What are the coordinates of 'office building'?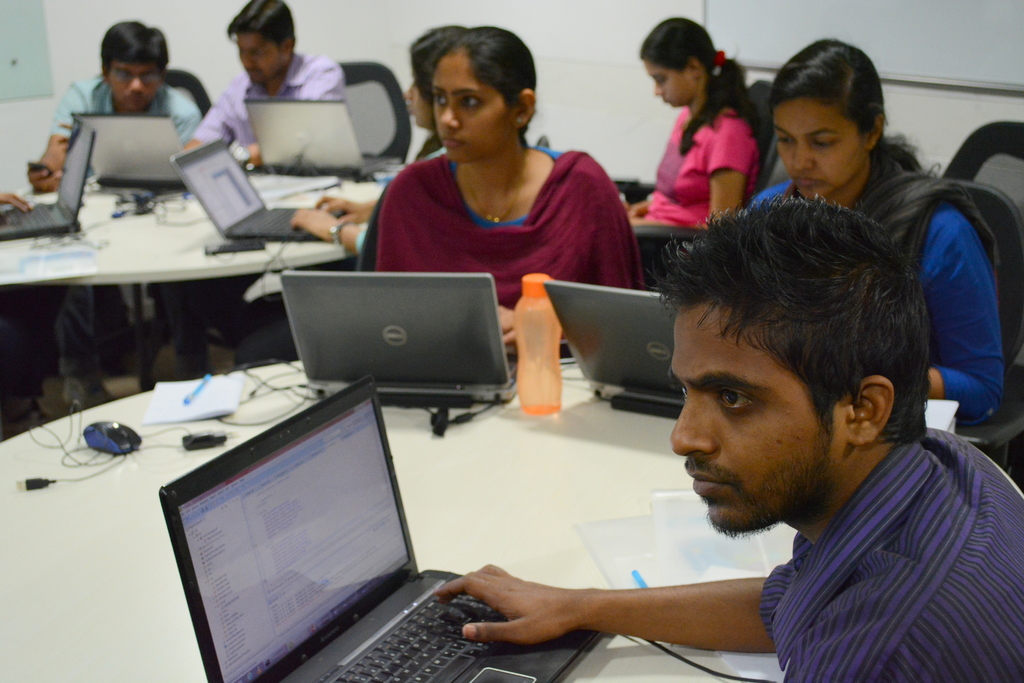
(x1=0, y1=0, x2=1023, y2=682).
